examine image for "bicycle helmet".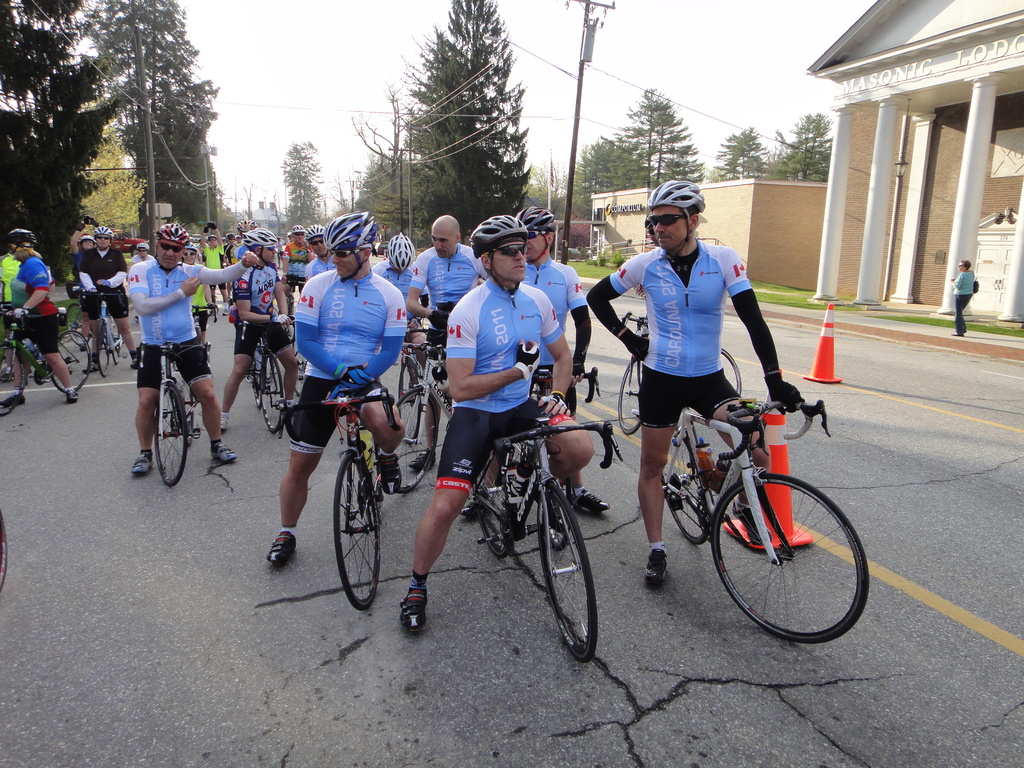
Examination result: (left=293, top=223, right=301, bottom=233).
